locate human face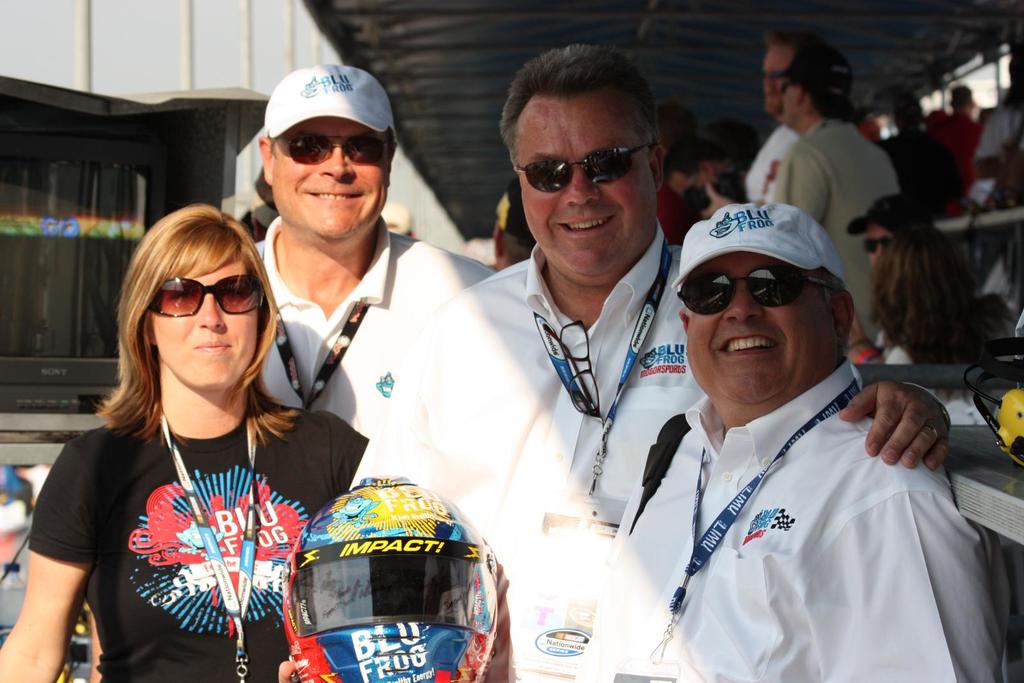
locate(680, 251, 838, 410)
